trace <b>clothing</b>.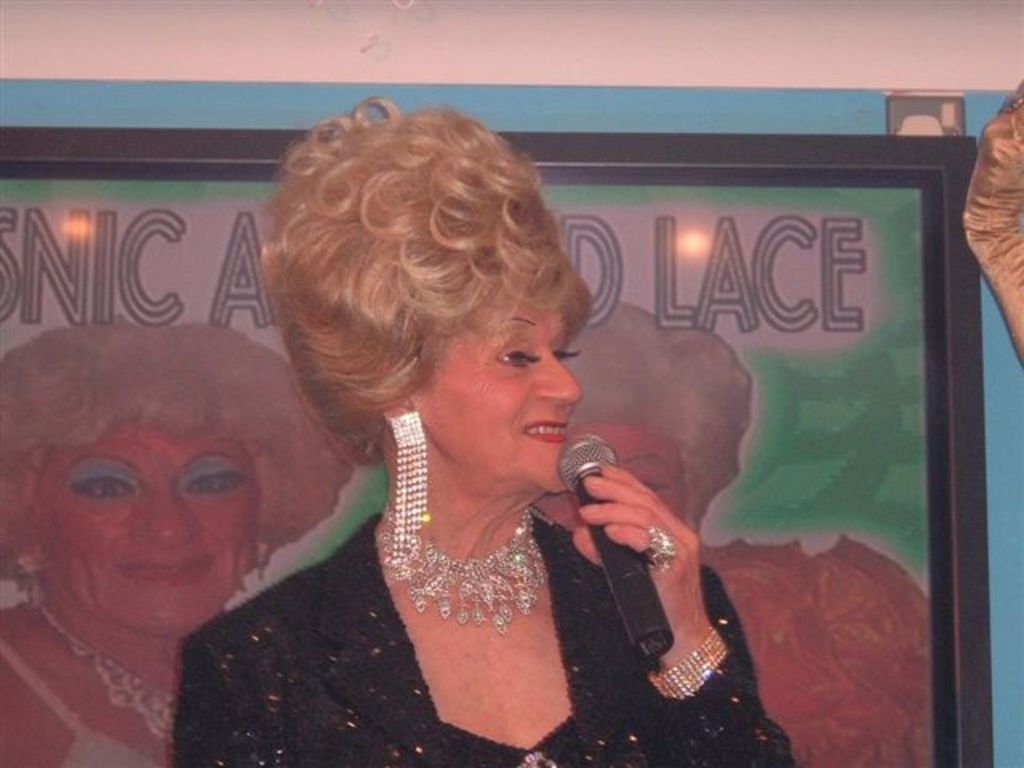
Traced to crop(176, 504, 795, 766).
